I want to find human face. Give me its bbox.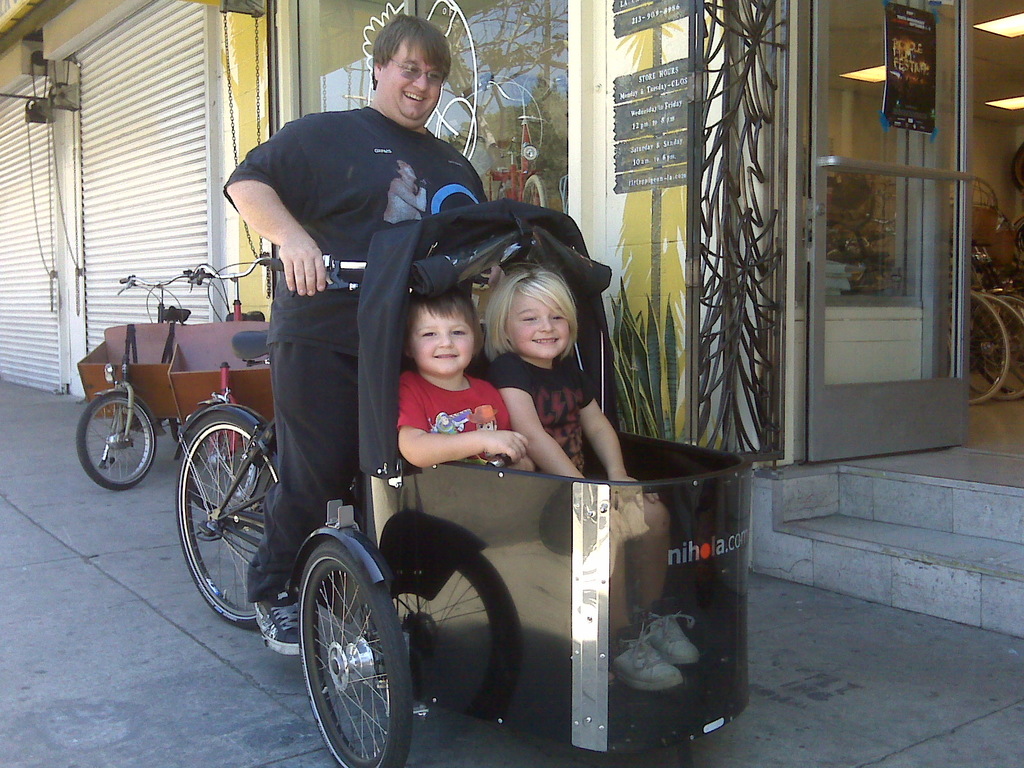
<box>380,36,445,120</box>.
